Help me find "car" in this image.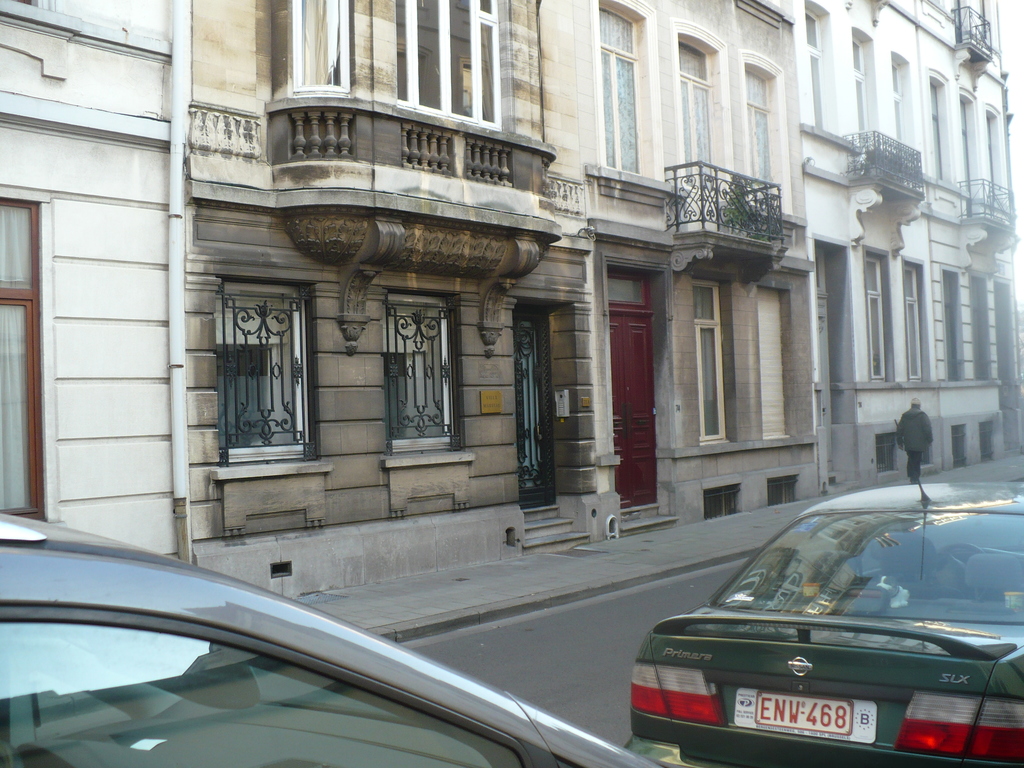
Found it: bbox=[0, 511, 653, 767].
